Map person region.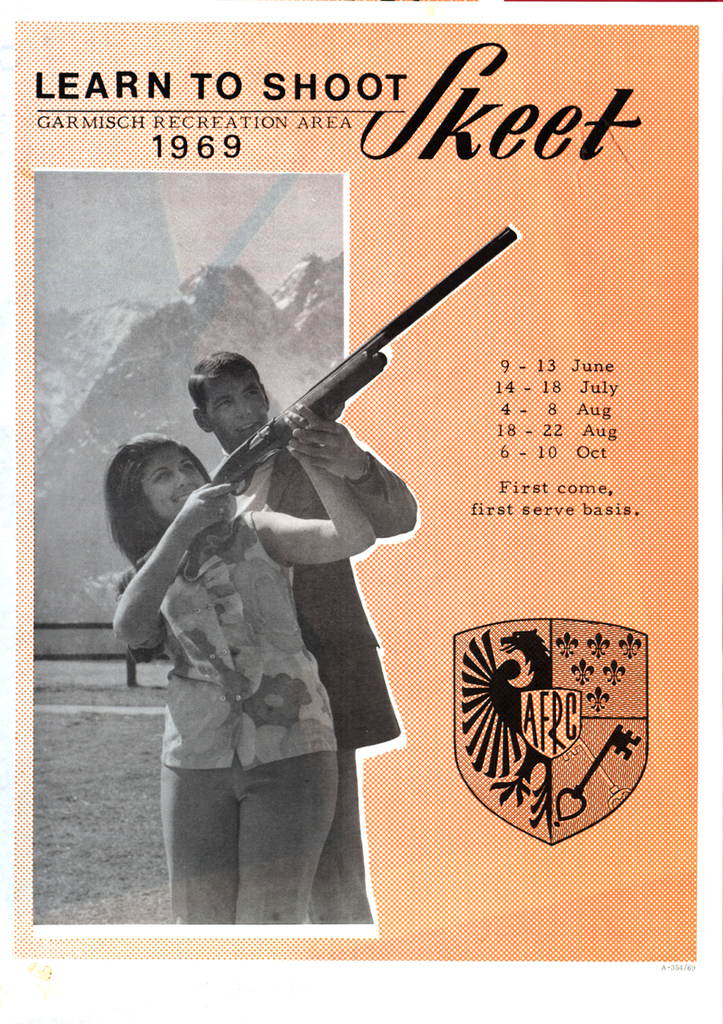
Mapped to box(201, 344, 418, 924).
